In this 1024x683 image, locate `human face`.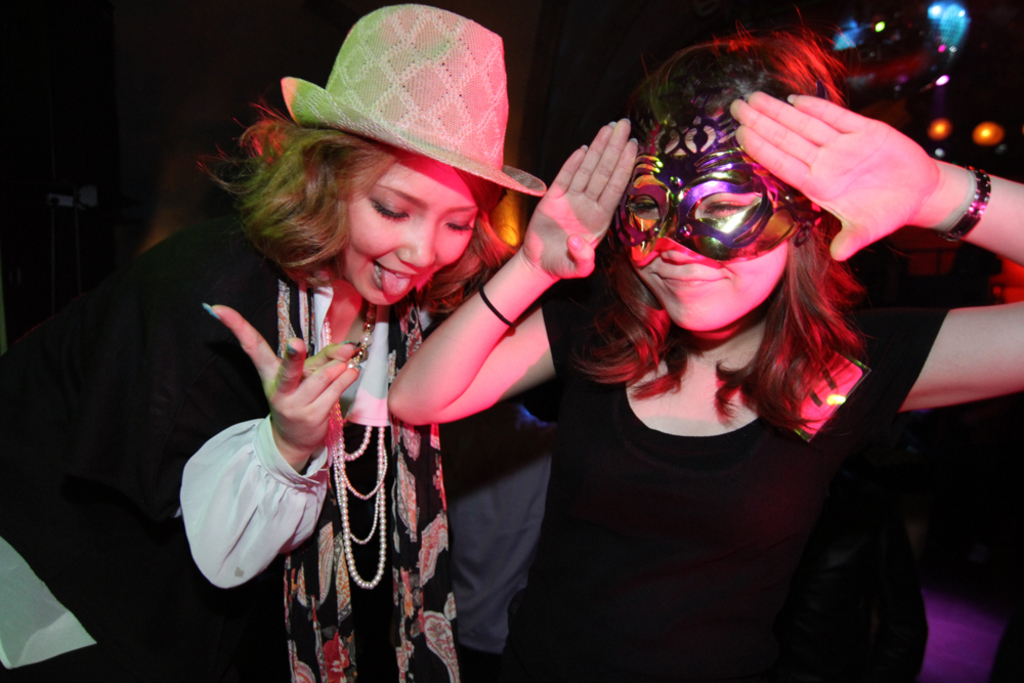
Bounding box: crop(343, 155, 480, 306).
